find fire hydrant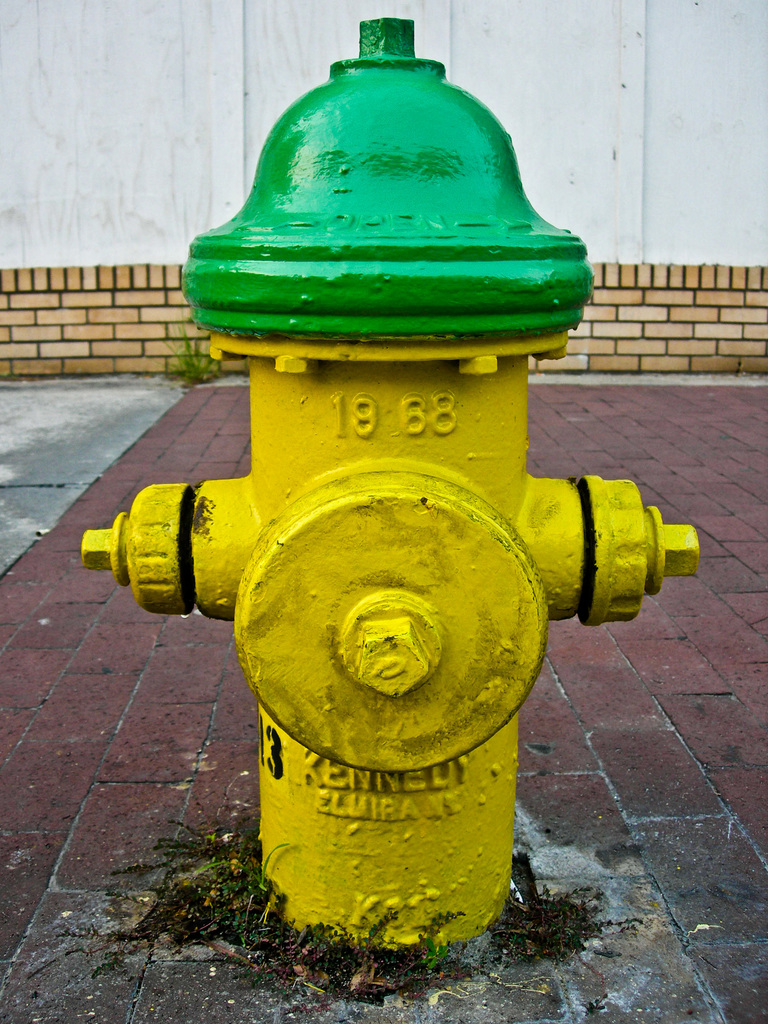
<bbox>80, 15, 703, 951</bbox>
